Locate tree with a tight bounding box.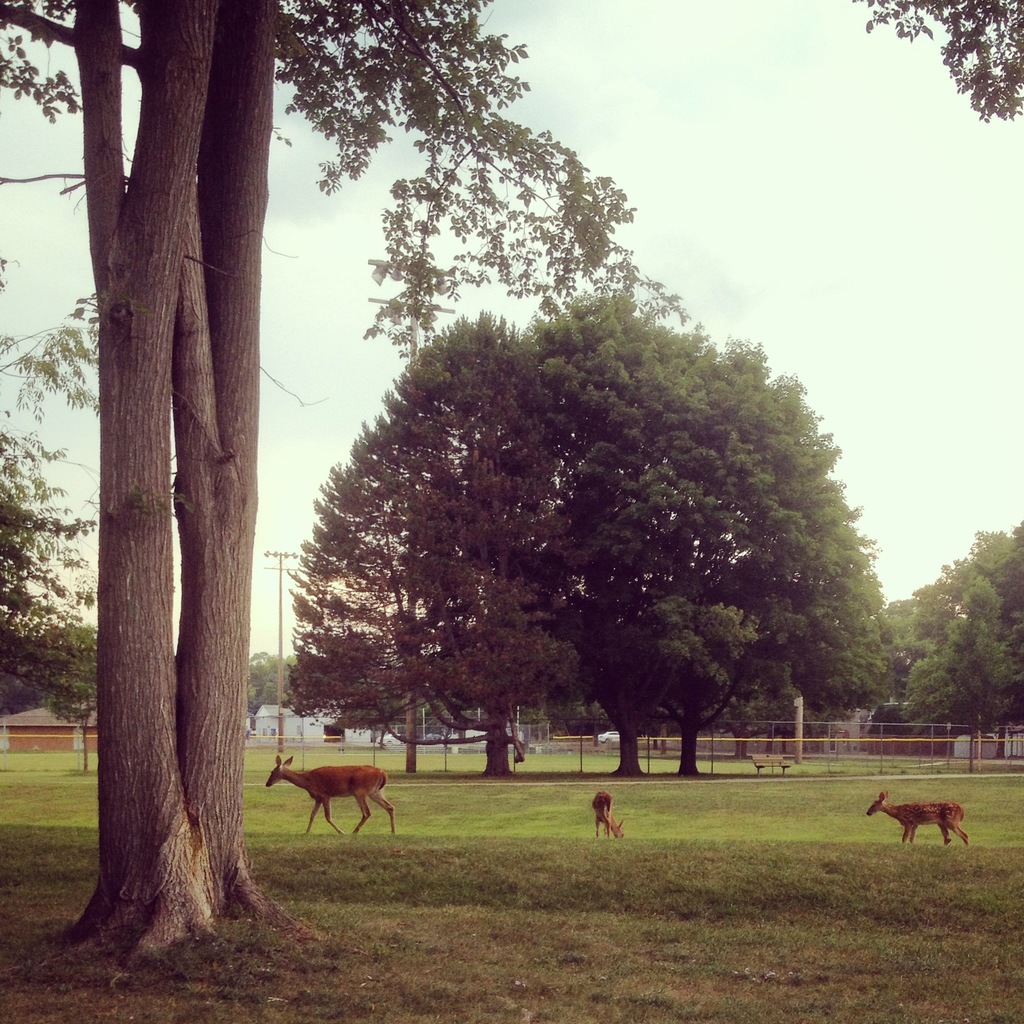
crop(0, 0, 1023, 977).
